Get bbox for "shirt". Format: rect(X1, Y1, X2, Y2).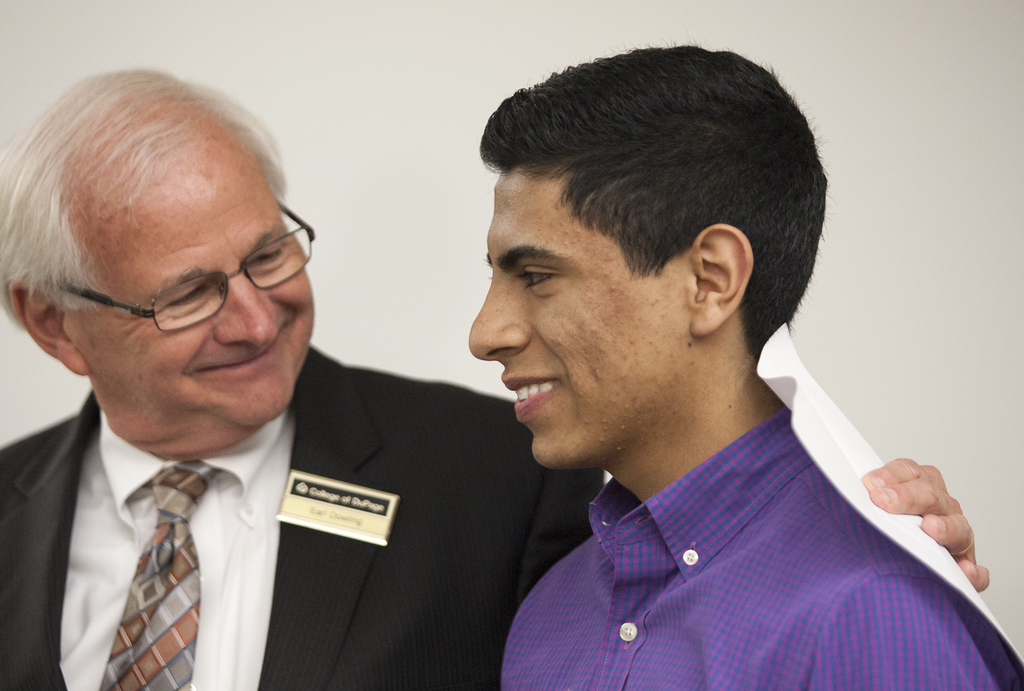
rect(57, 391, 296, 690).
